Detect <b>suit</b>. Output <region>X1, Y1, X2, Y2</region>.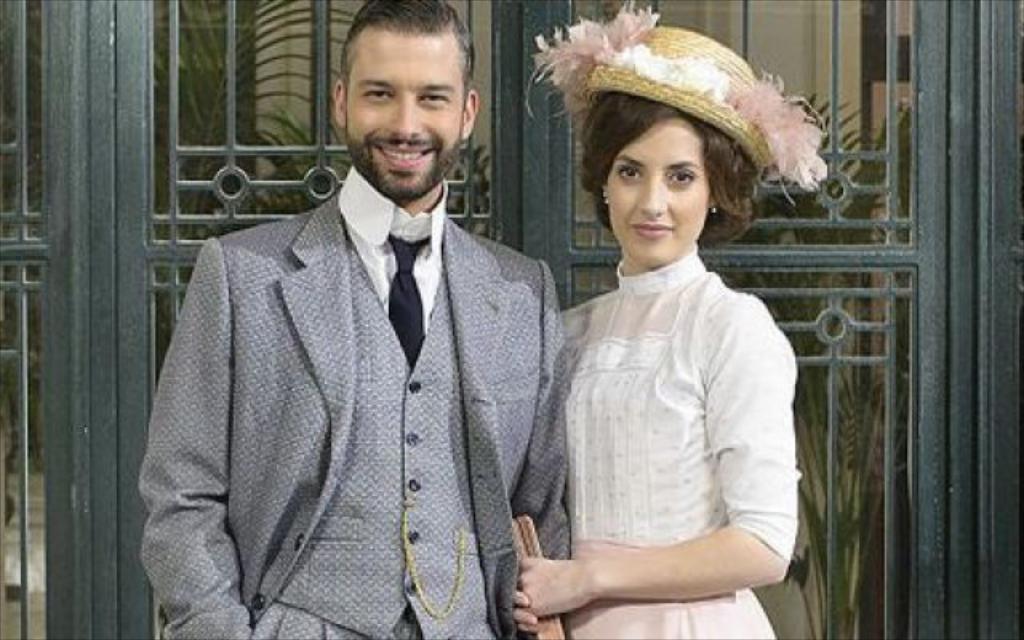
<region>150, 150, 558, 627</region>.
